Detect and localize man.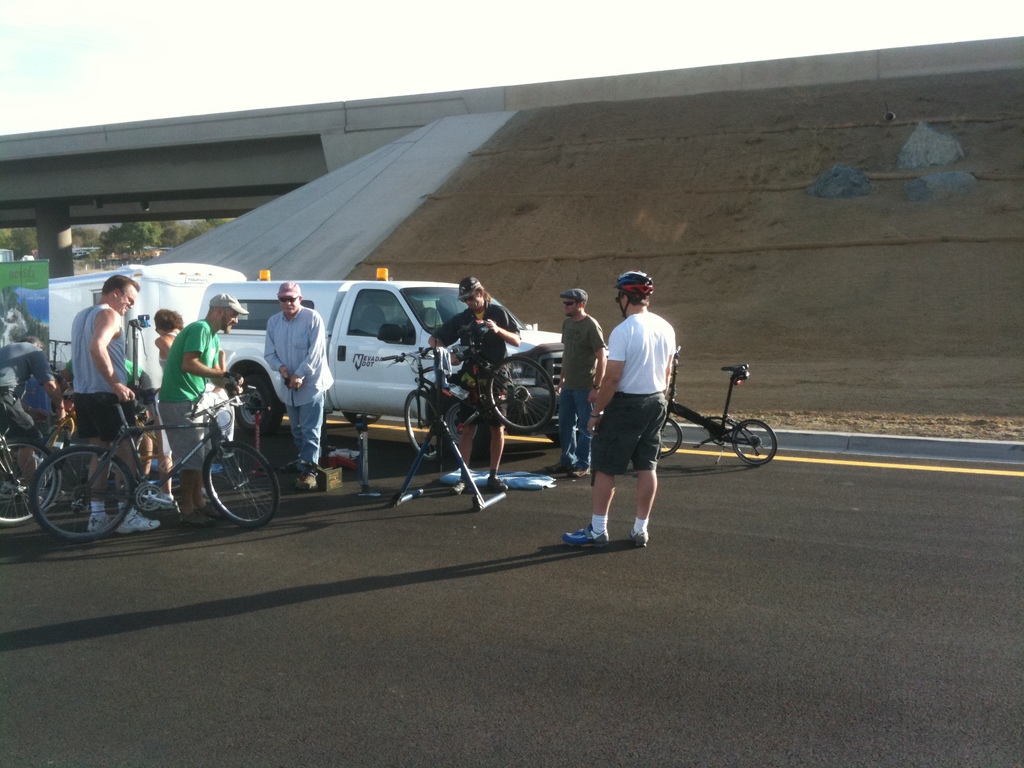
Localized at <bbox>263, 283, 334, 476</bbox>.
